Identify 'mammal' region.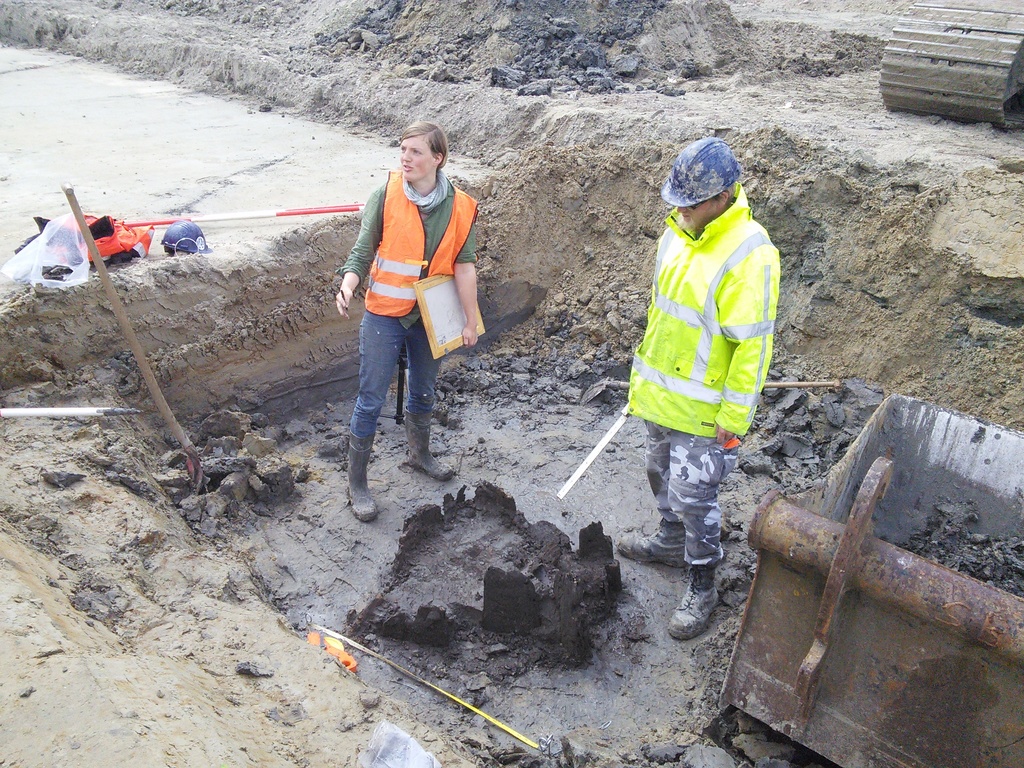
Region: 344 144 474 525.
